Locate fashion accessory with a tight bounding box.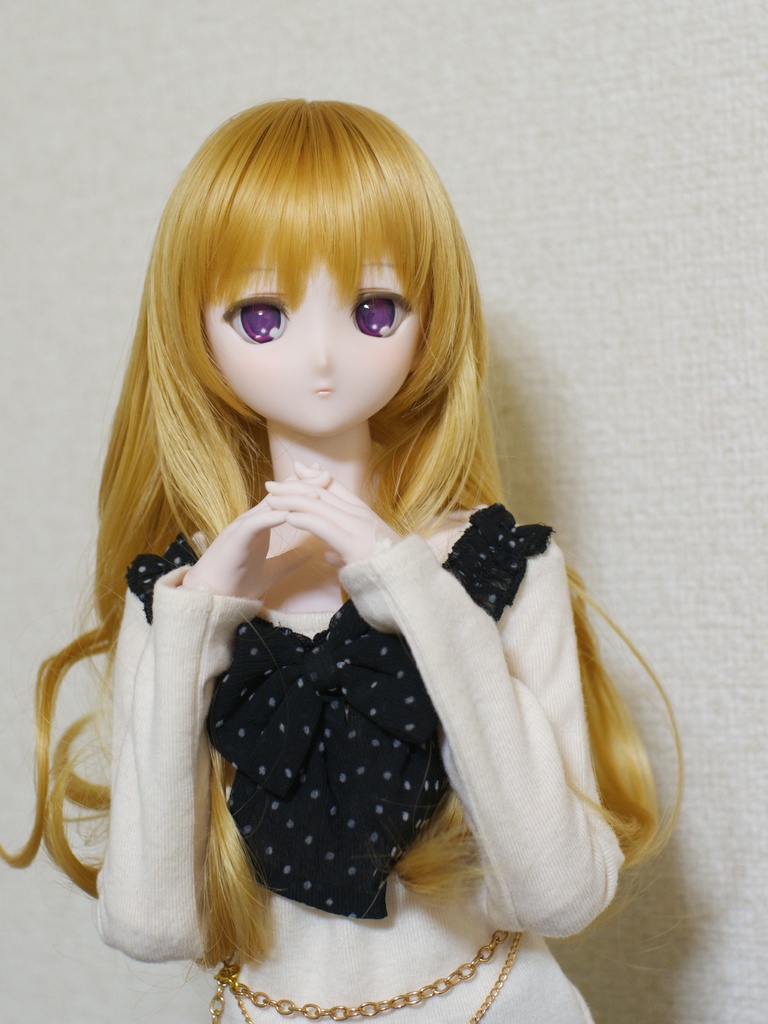
crop(215, 918, 518, 1023).
